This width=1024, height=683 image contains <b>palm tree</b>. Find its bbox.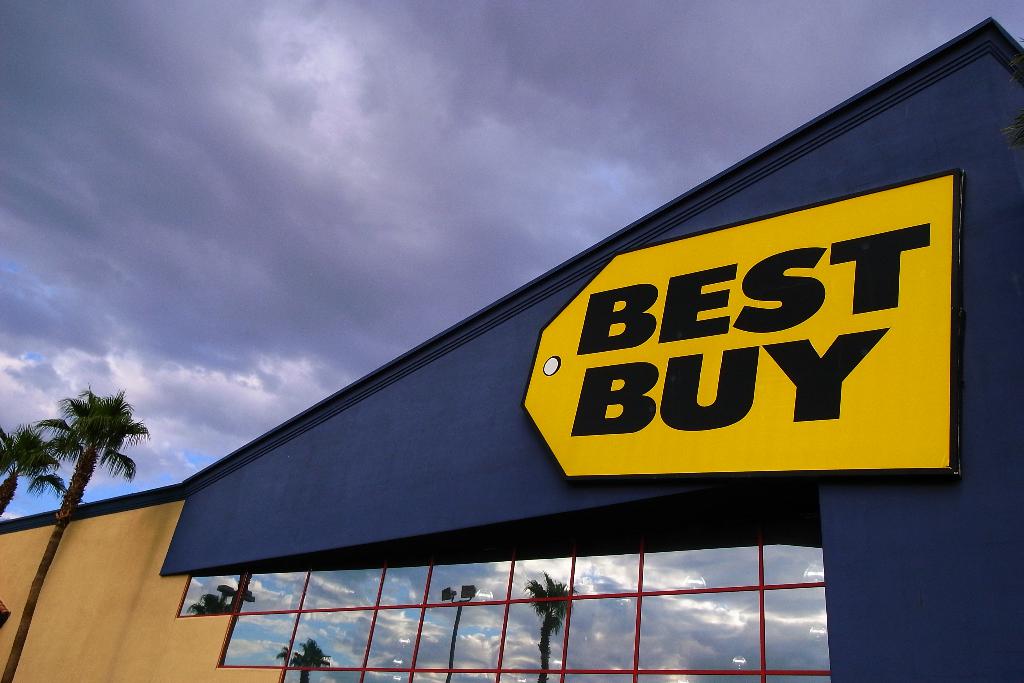
0:380:152:682.
